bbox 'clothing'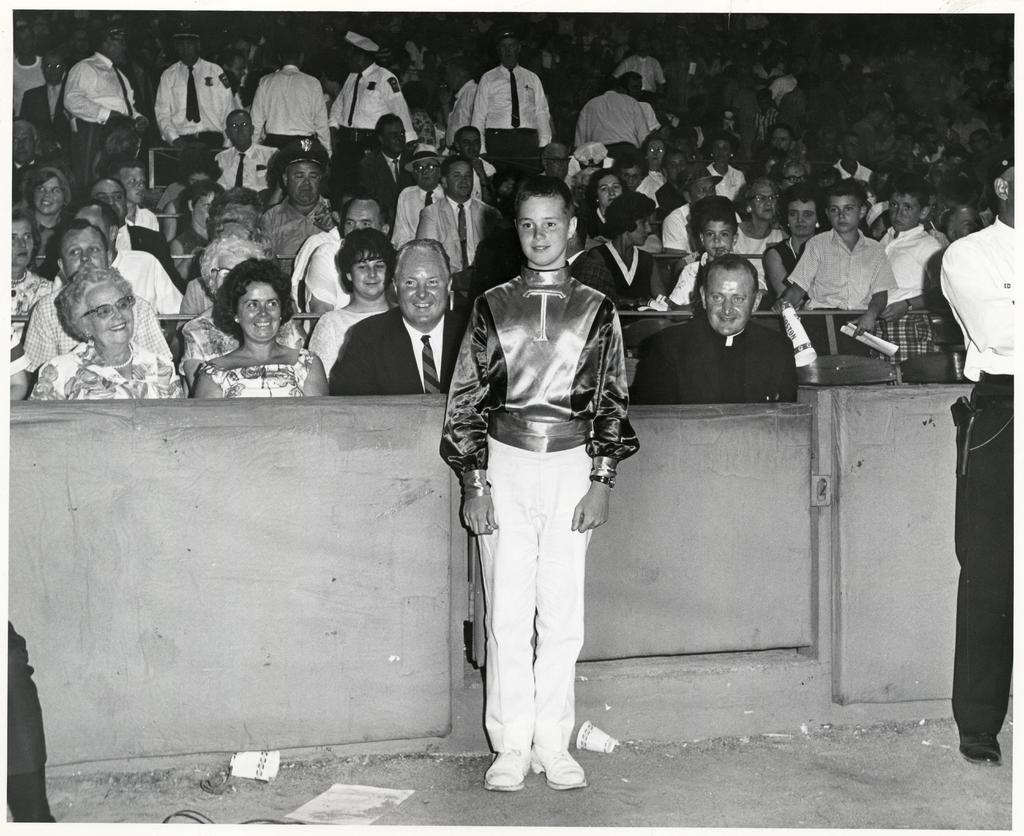
BBox(332, 73, 416, 152)
